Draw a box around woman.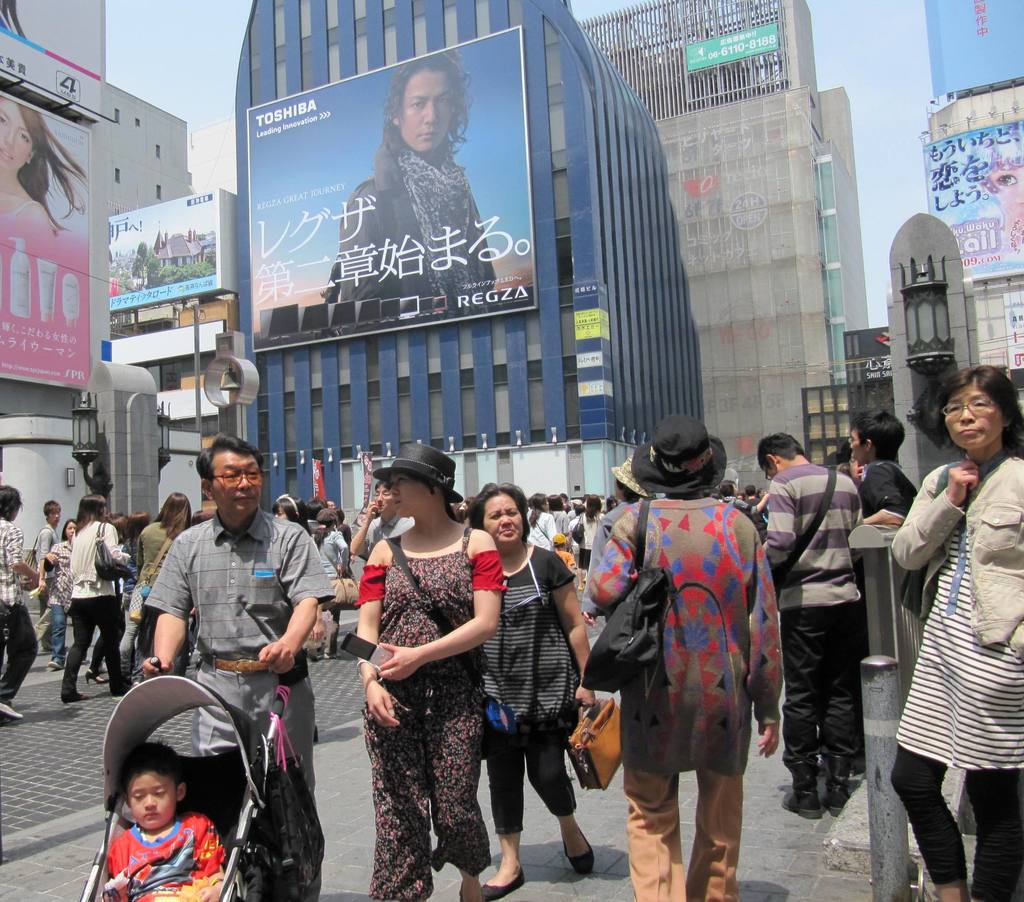
detection(460, 481, 616, 901).
